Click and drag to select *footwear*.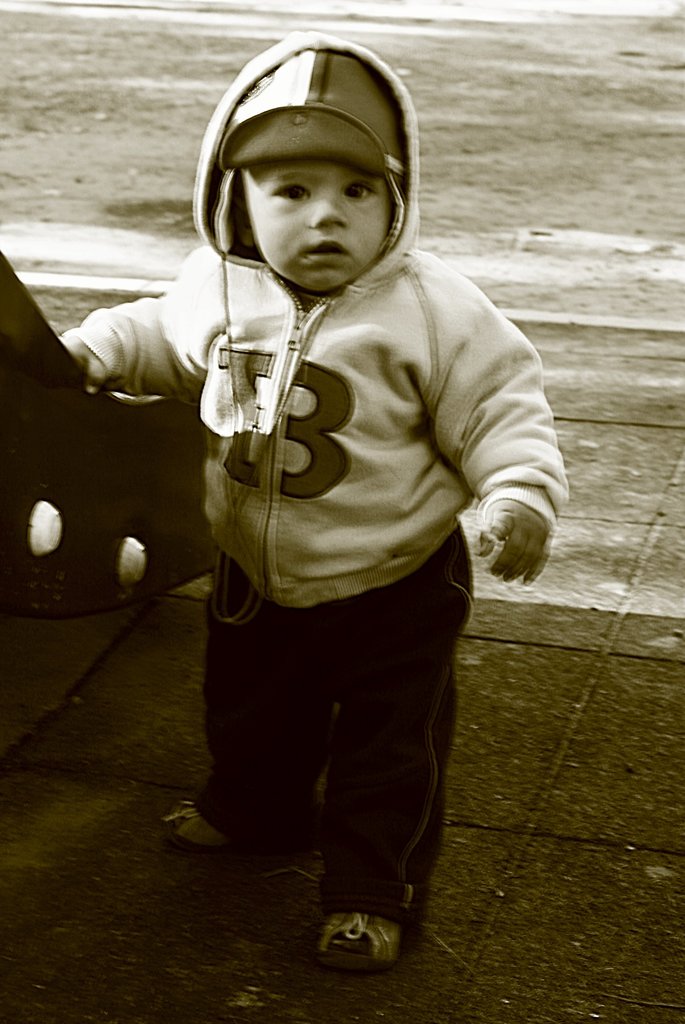
Selection: bbox=[156, 799, 228, 851].
